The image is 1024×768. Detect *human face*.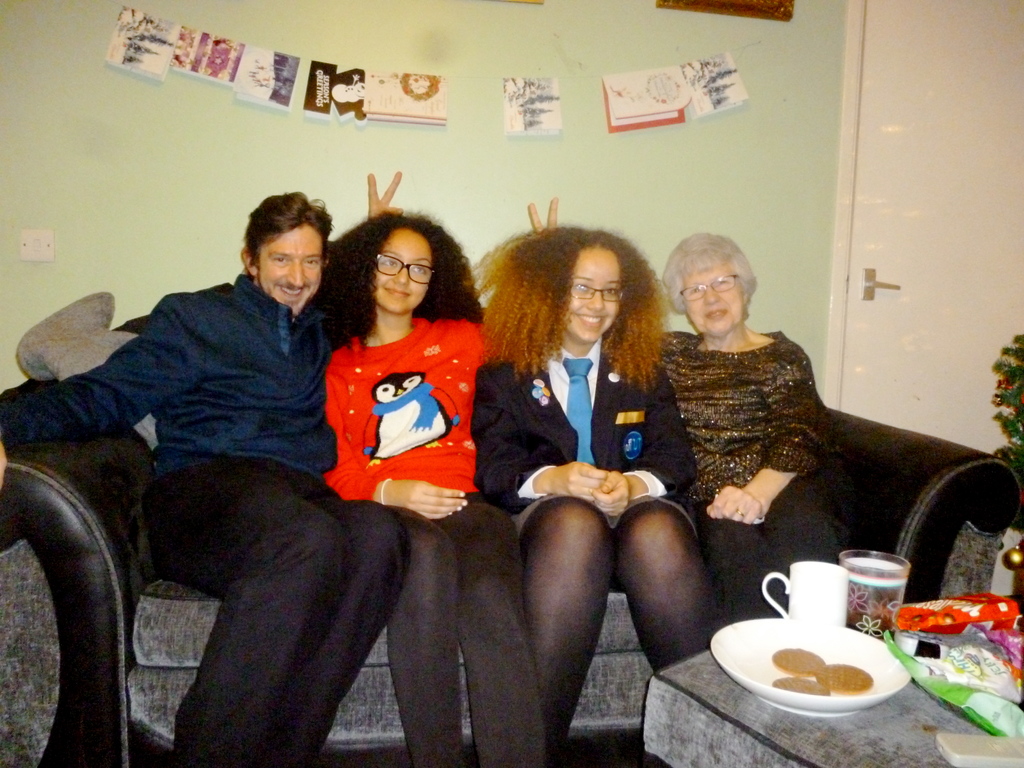
Detection: {"left": 258, "top": 223, "right": 315, "bottom": 306}.
